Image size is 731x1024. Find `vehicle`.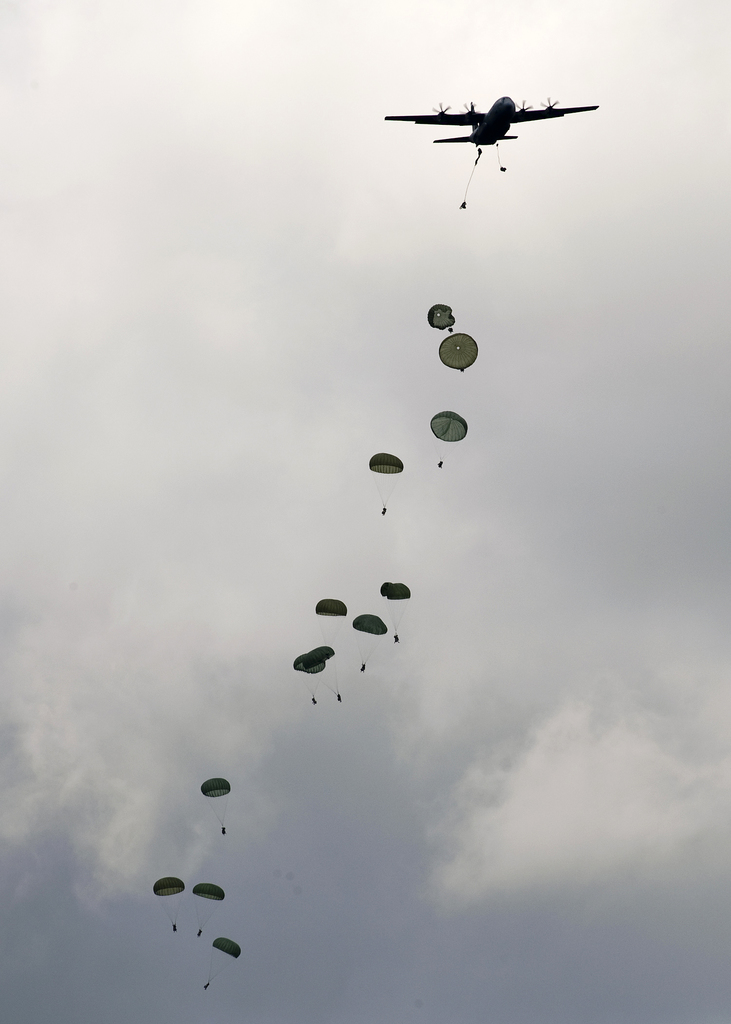
384,92,599,147.
